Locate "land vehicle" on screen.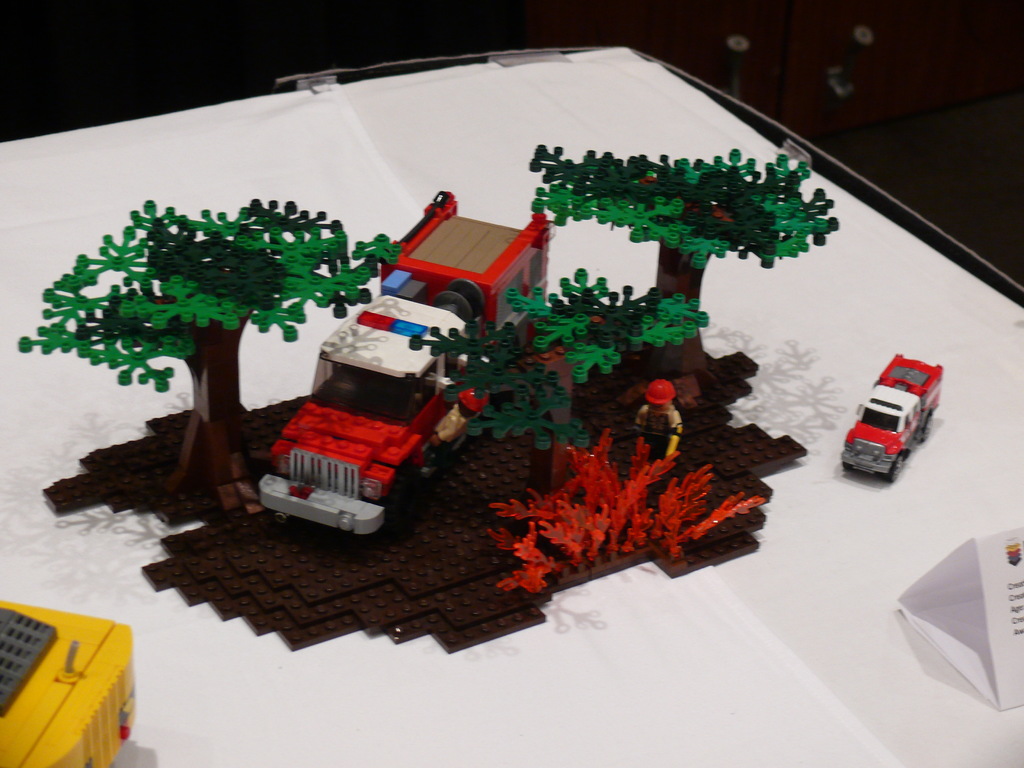
On screen at box=[261, 188, 550, 529].
